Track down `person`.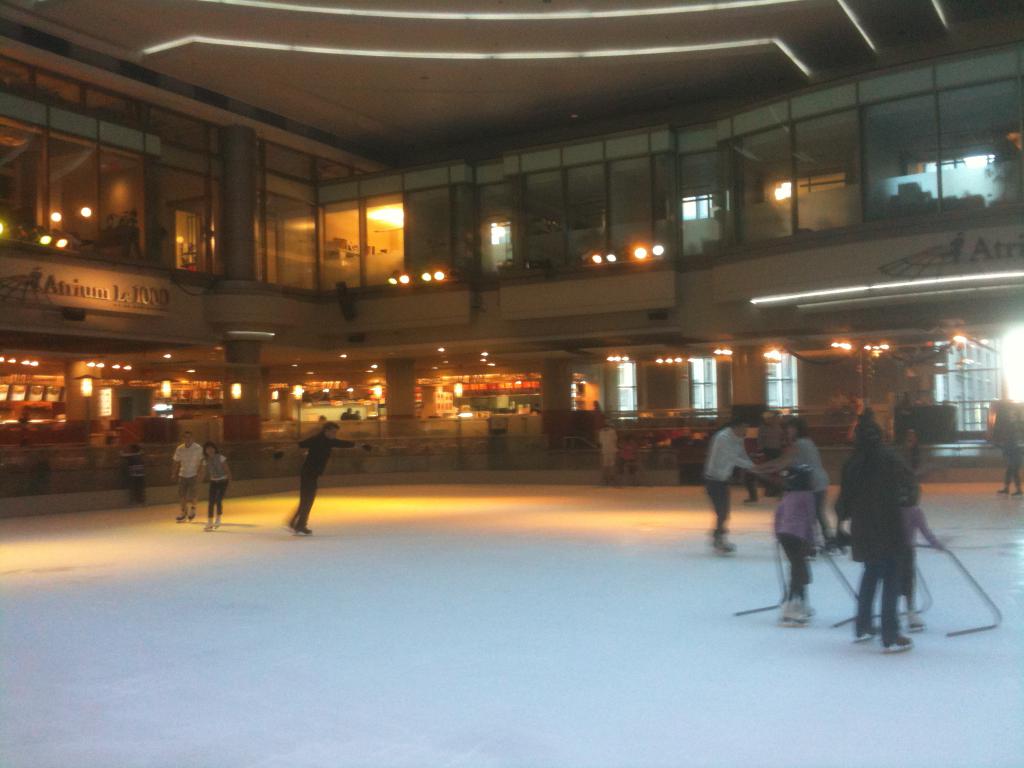
Tracked to [left=596, top=418, right=619, bottom=489].
